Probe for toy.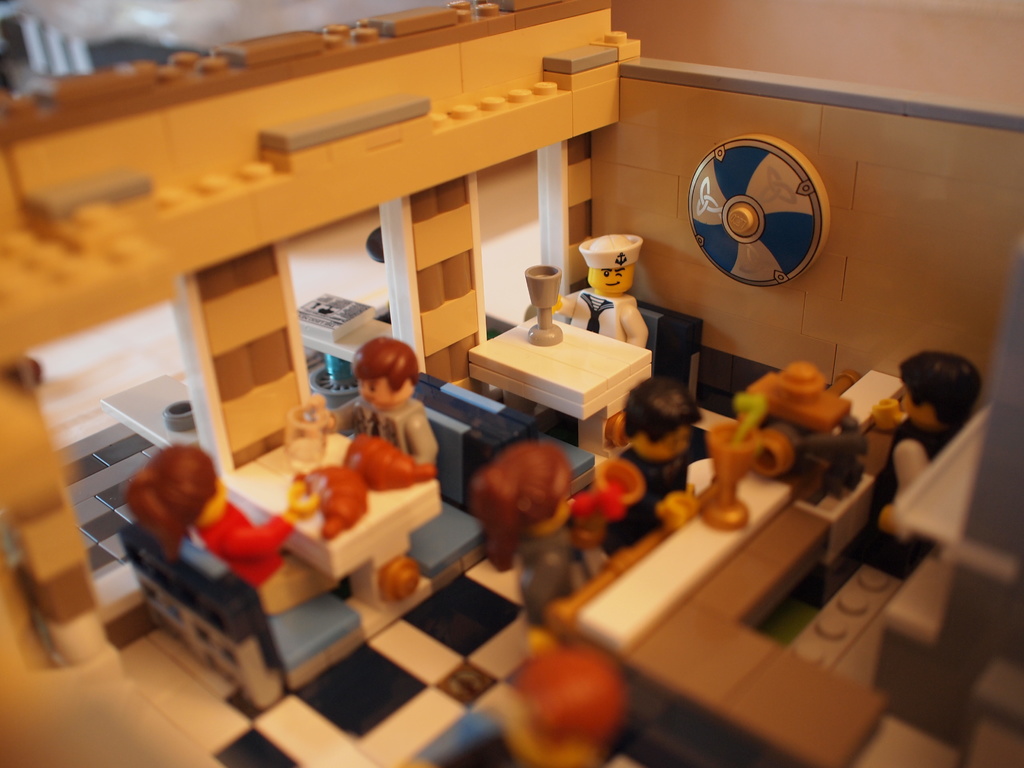
Probe result: l=287, t=394, r=328, b=465.
